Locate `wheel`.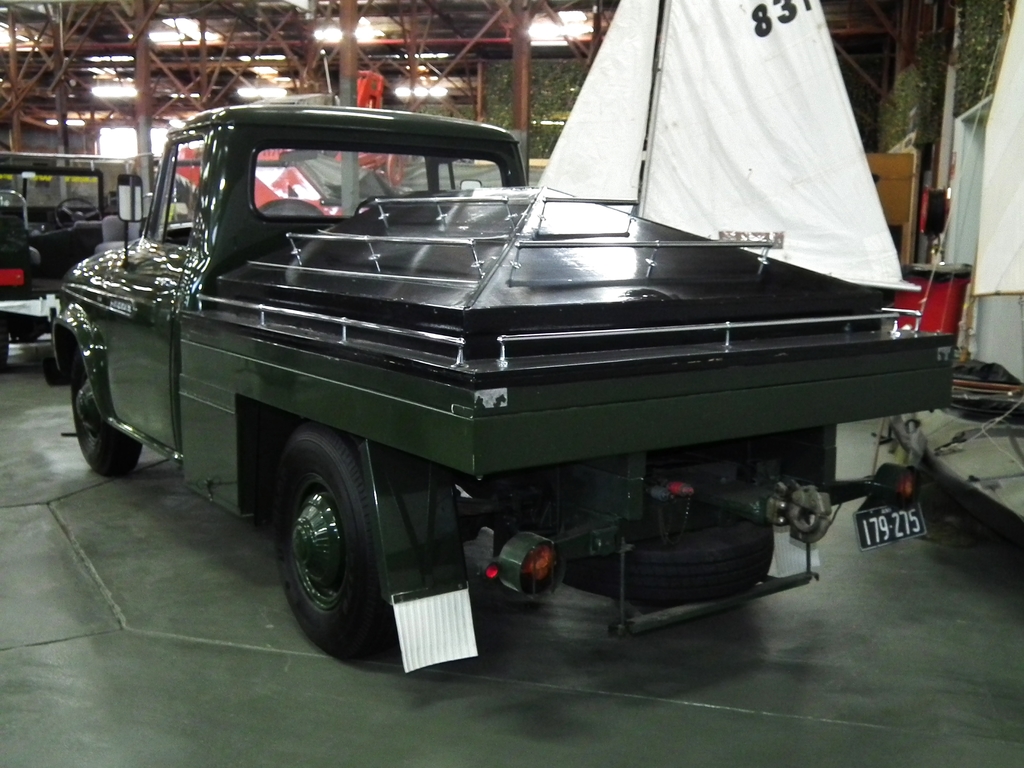
Bounding box: bbox(568, 521, 775, 603).
